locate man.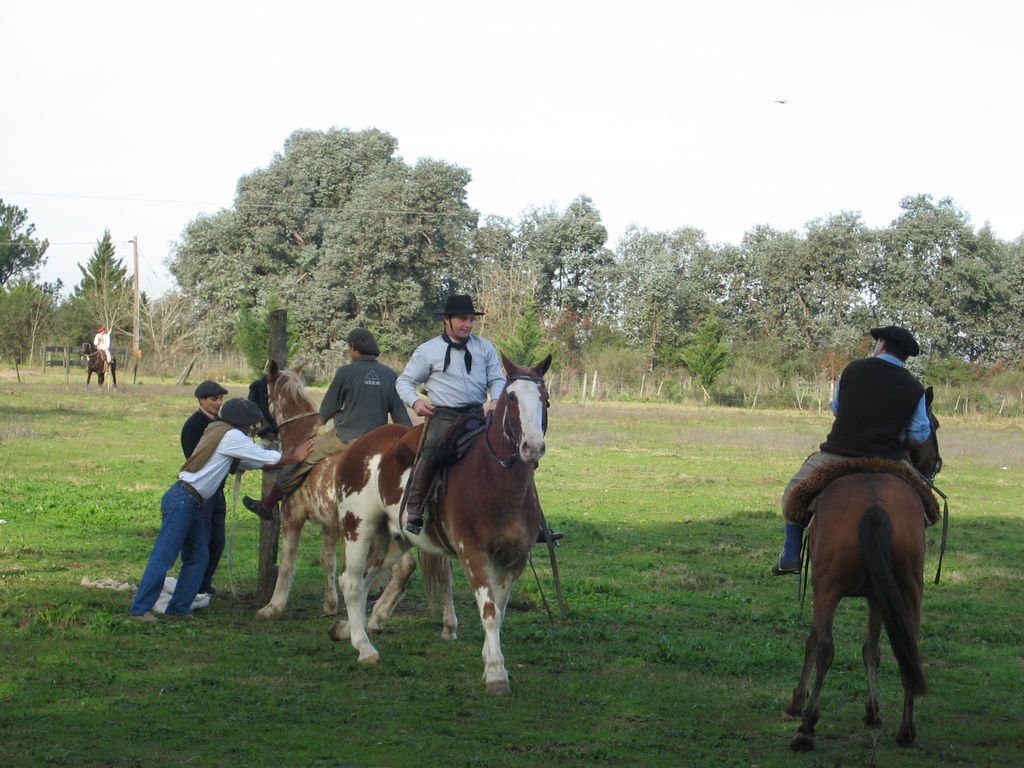
Bounding box: l=128, t=396, r=315, b=624.
